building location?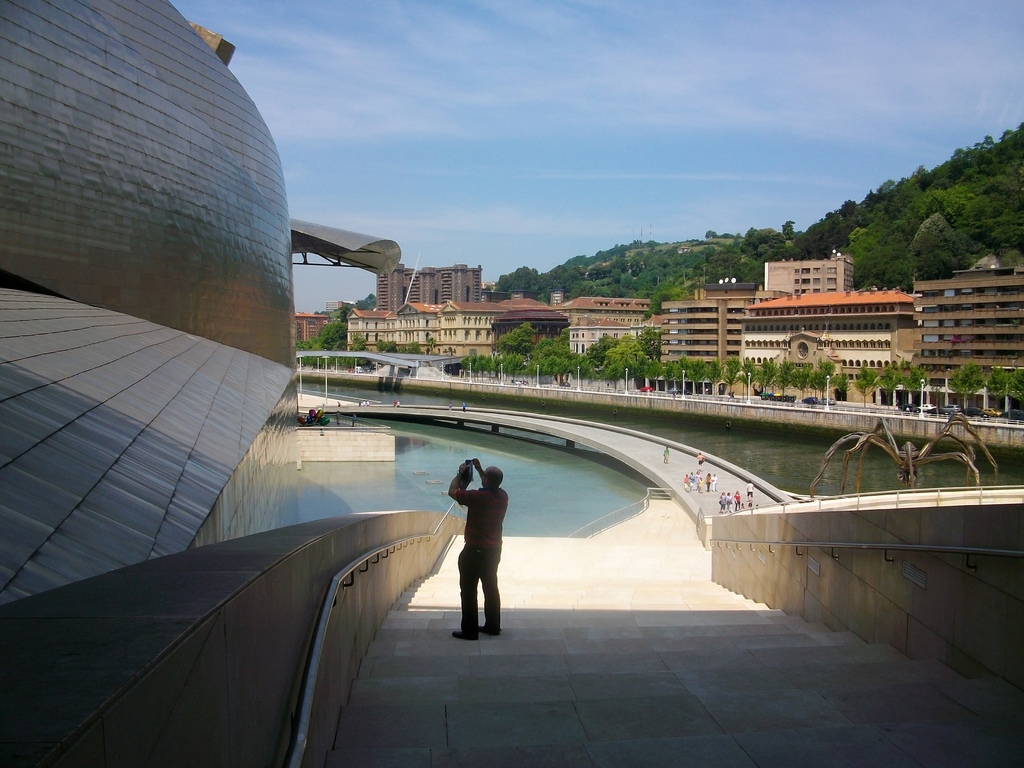
<bbox>371, 264, 486, 296</bbox>
